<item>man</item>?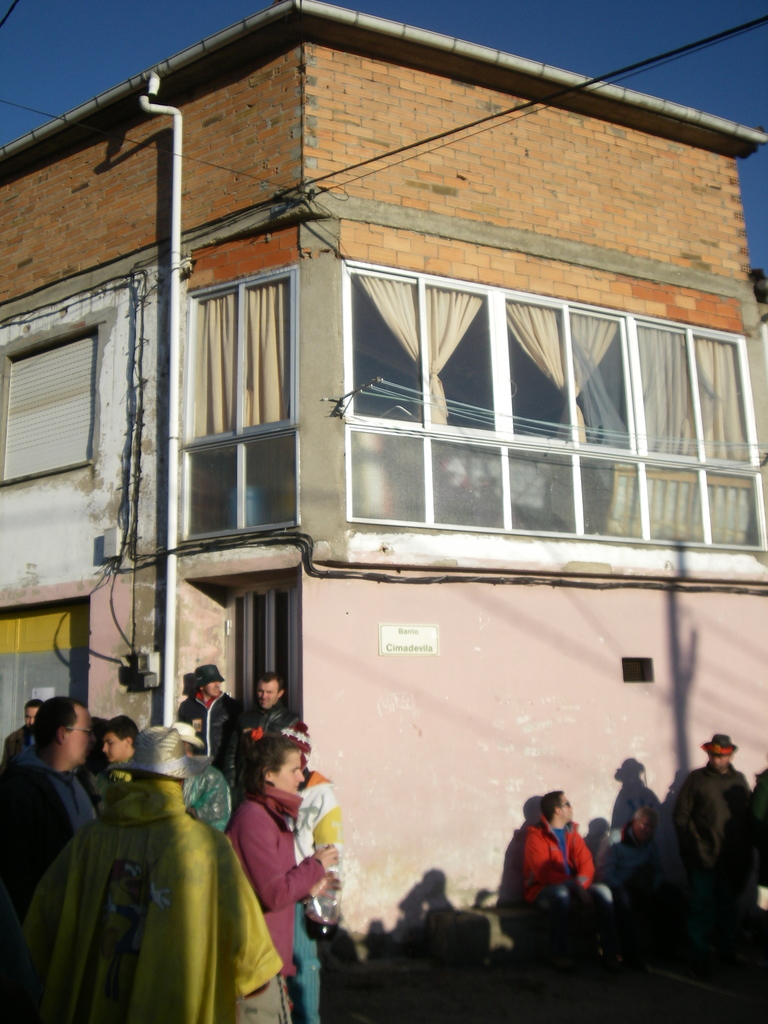
[x1=225, y1=675, x2=297, y2=792]
